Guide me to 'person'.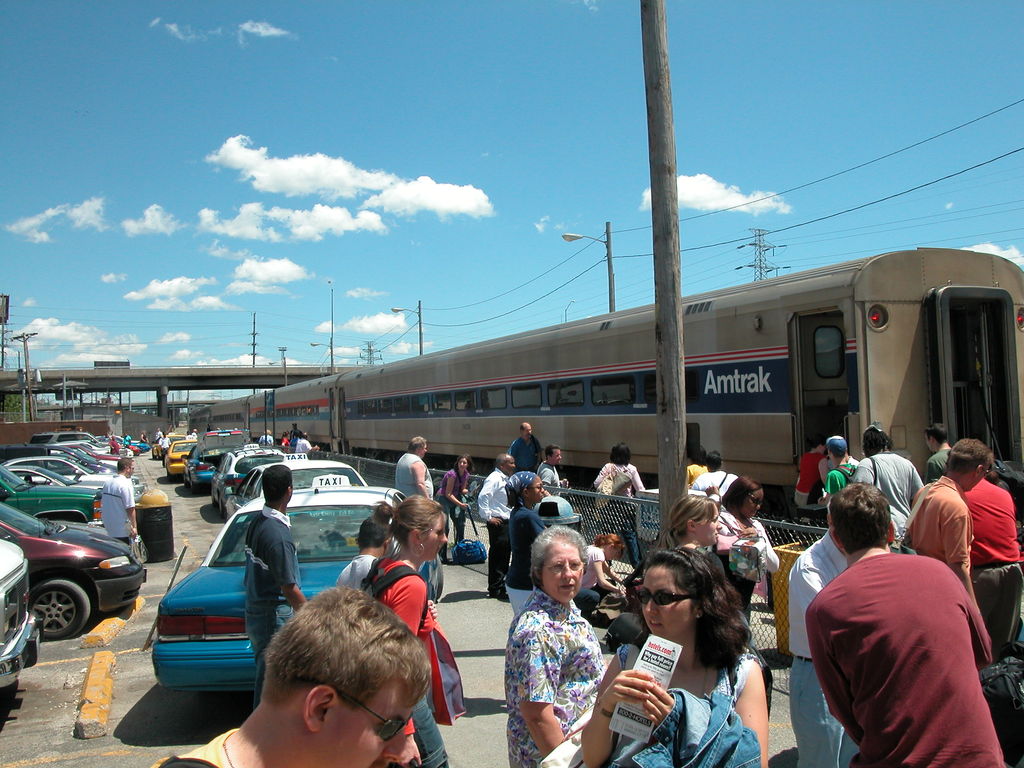
Guidance: <region>637, 495, 743, 631</region>.
